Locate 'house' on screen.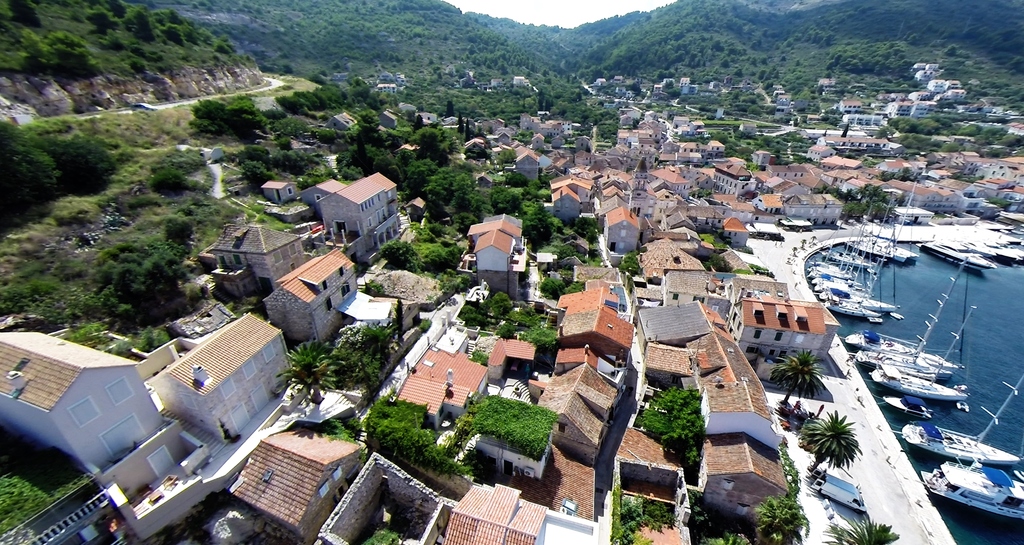
On screen at {"x1": 730, "y1": 291, "x2": 824, "y2": 371}.
